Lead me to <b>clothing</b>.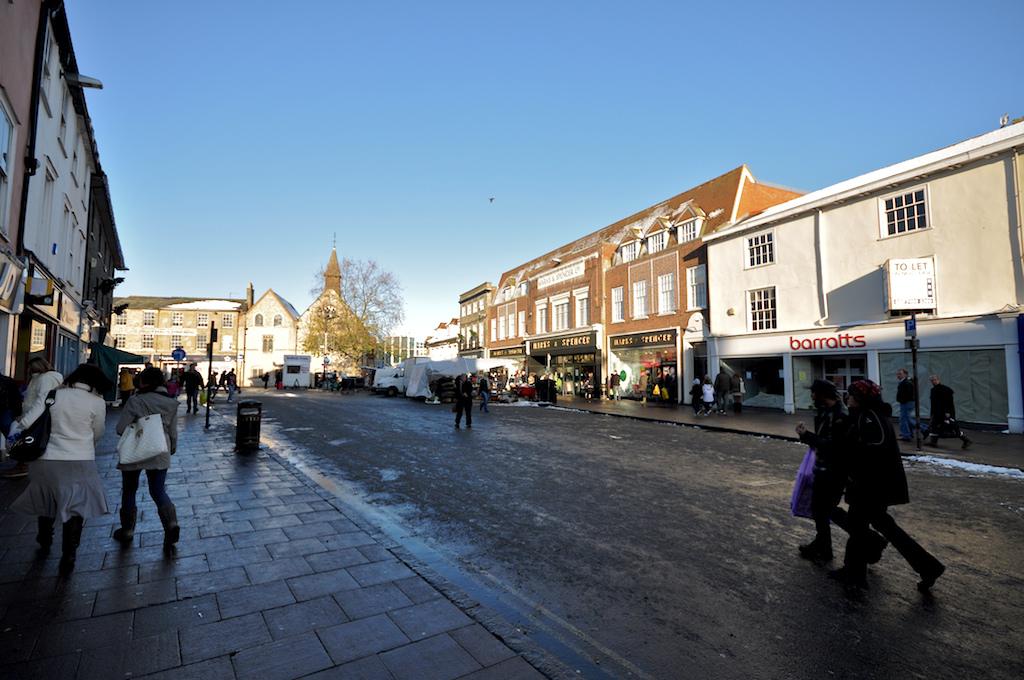
Lead to 799, 396, 850, 549.
